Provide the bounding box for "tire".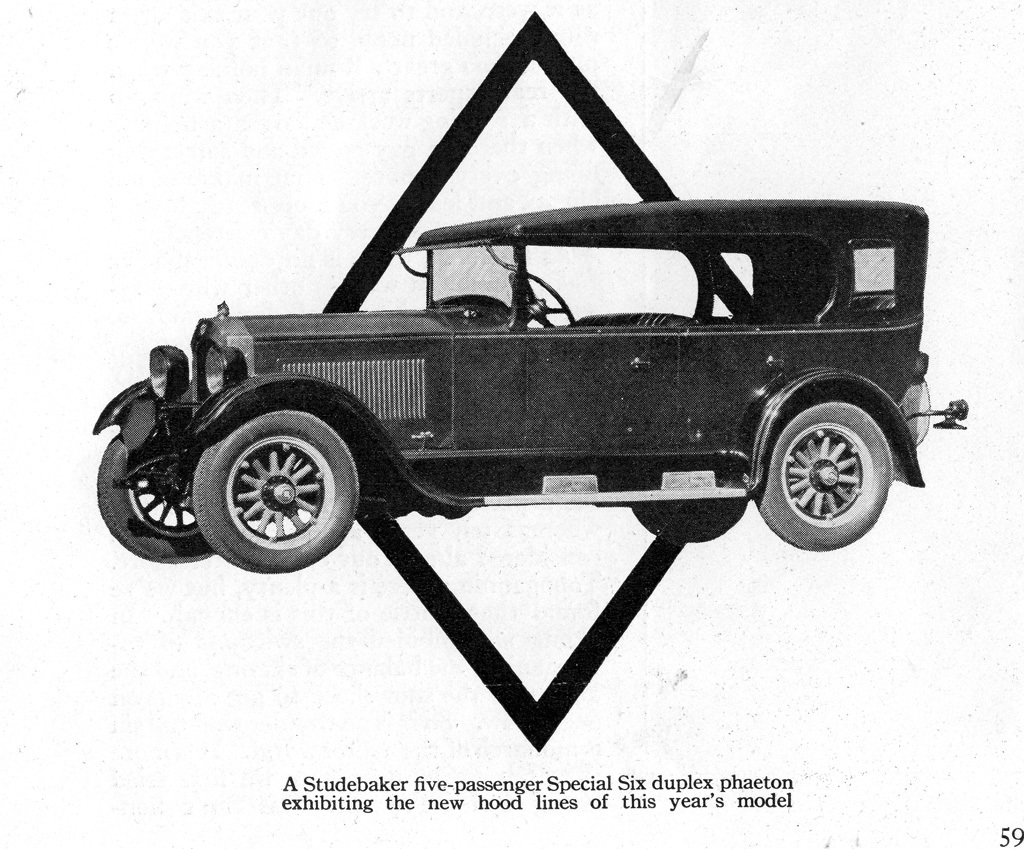
761, 395, 888, 549.
